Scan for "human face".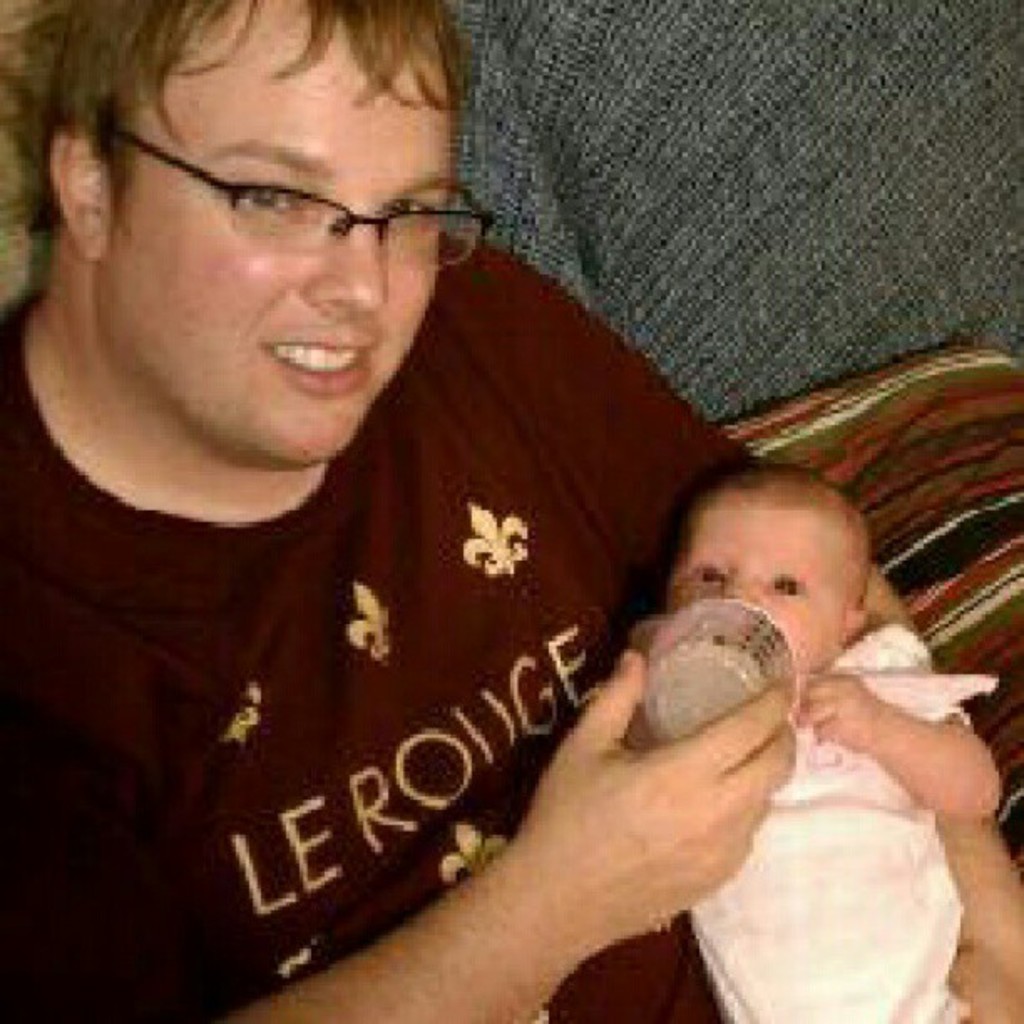
Scan result: (102,0,458,465).
